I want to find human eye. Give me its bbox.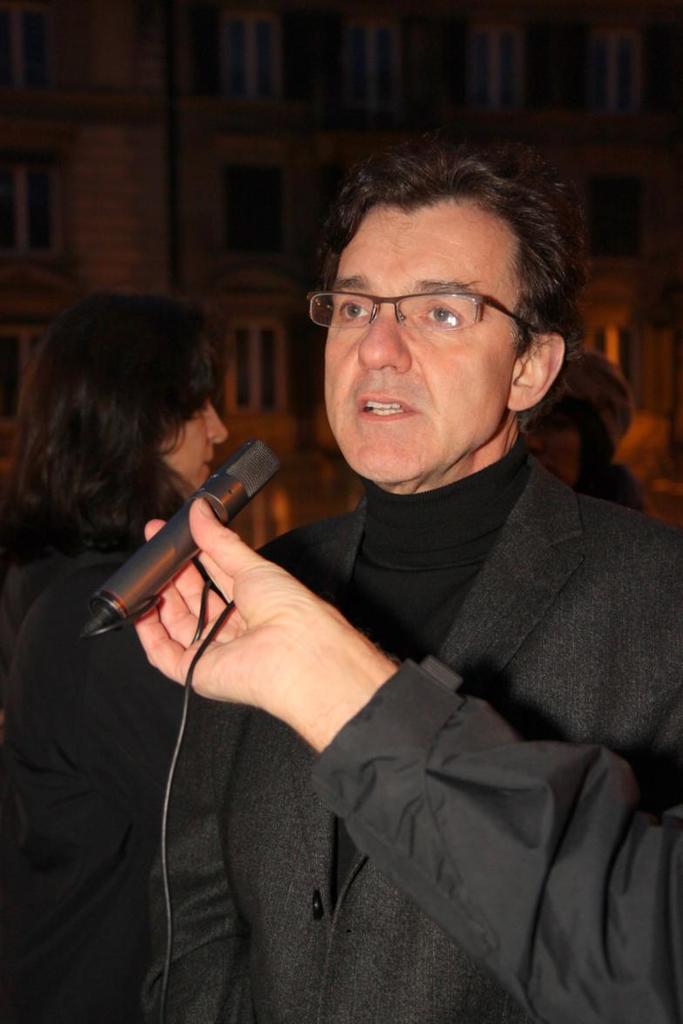
rect(335, 299, 377, 328).
